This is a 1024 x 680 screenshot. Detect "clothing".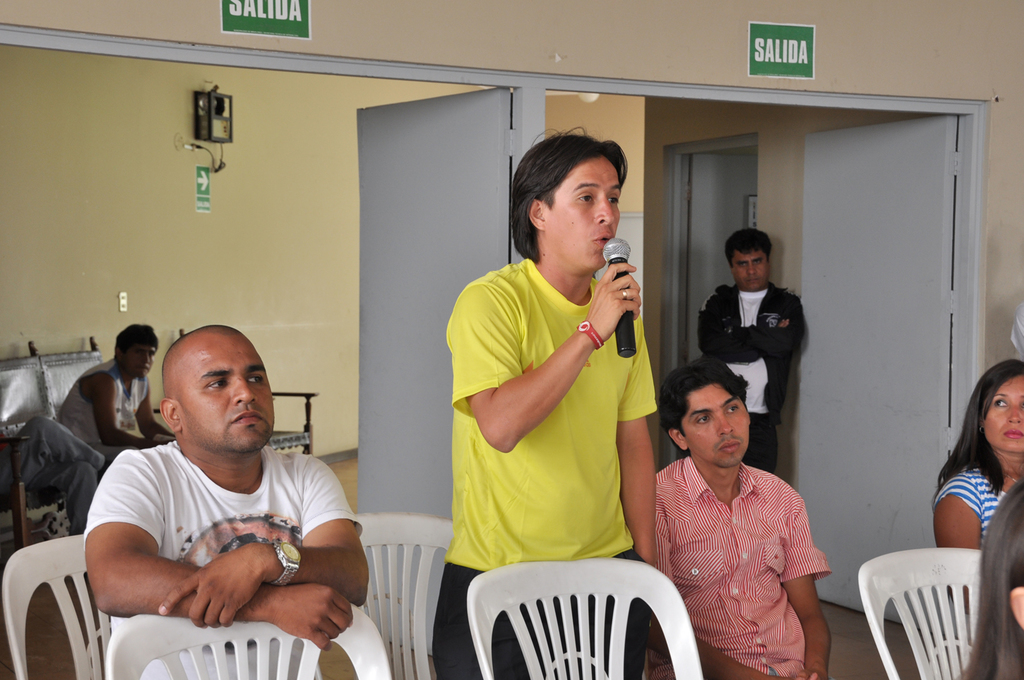
(56,358,146,459).
